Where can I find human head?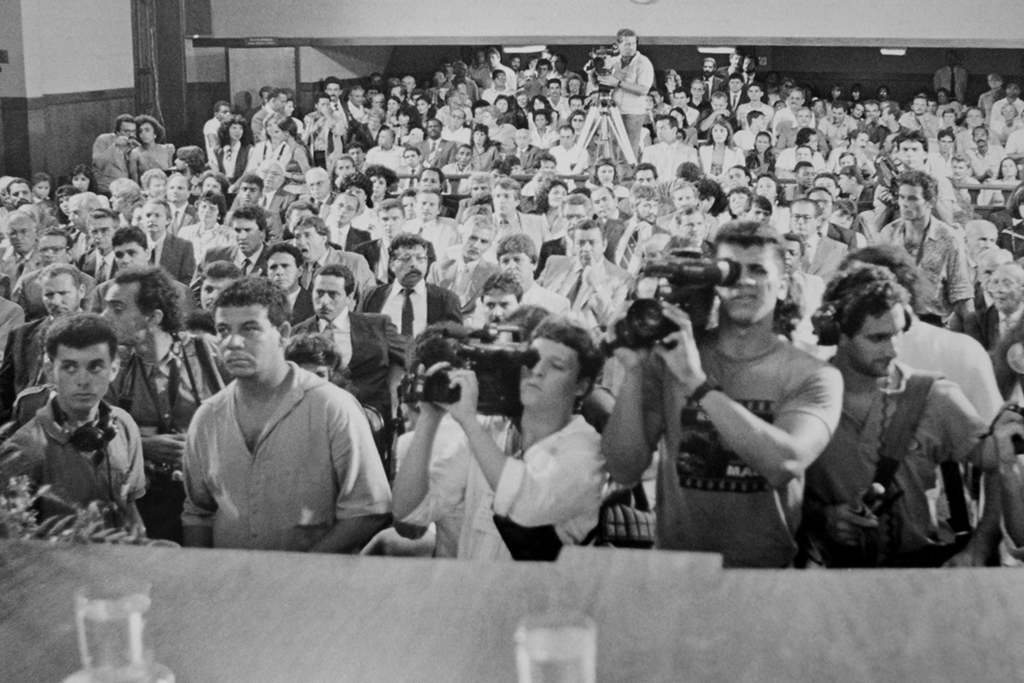
You can find it at bbox=[795, 106, 812, 127].
